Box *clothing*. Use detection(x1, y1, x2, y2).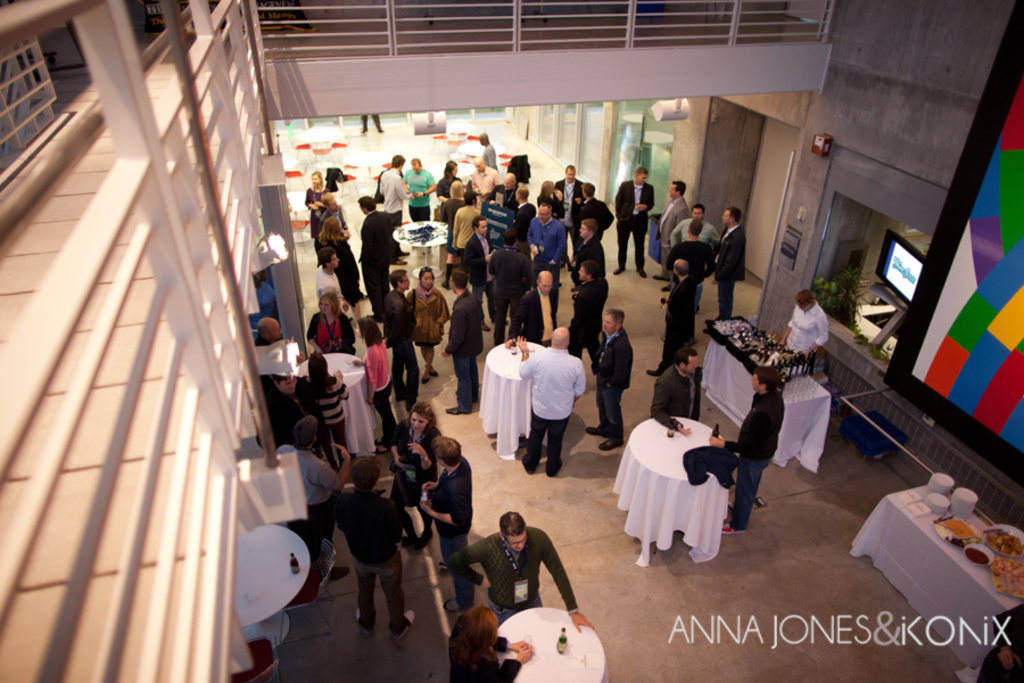
detection(360, 212, 397, 316).
